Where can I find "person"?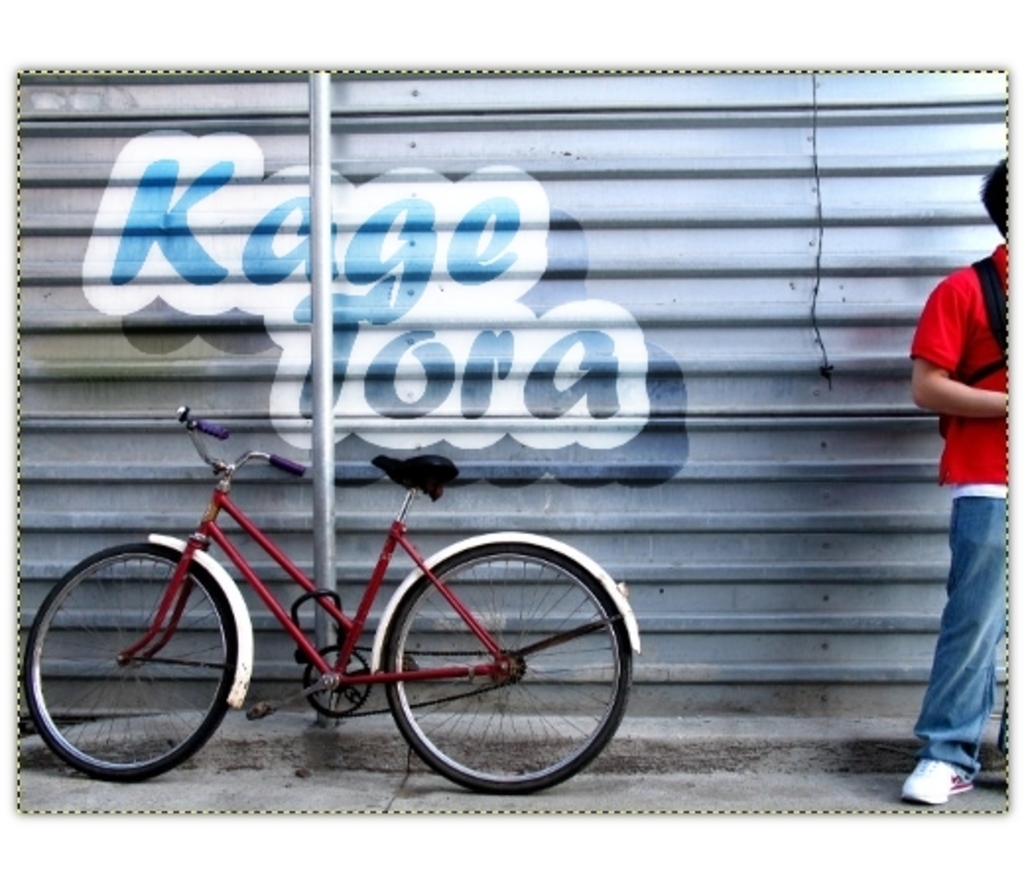
You can find it at 898, 154, 1004, 807.
